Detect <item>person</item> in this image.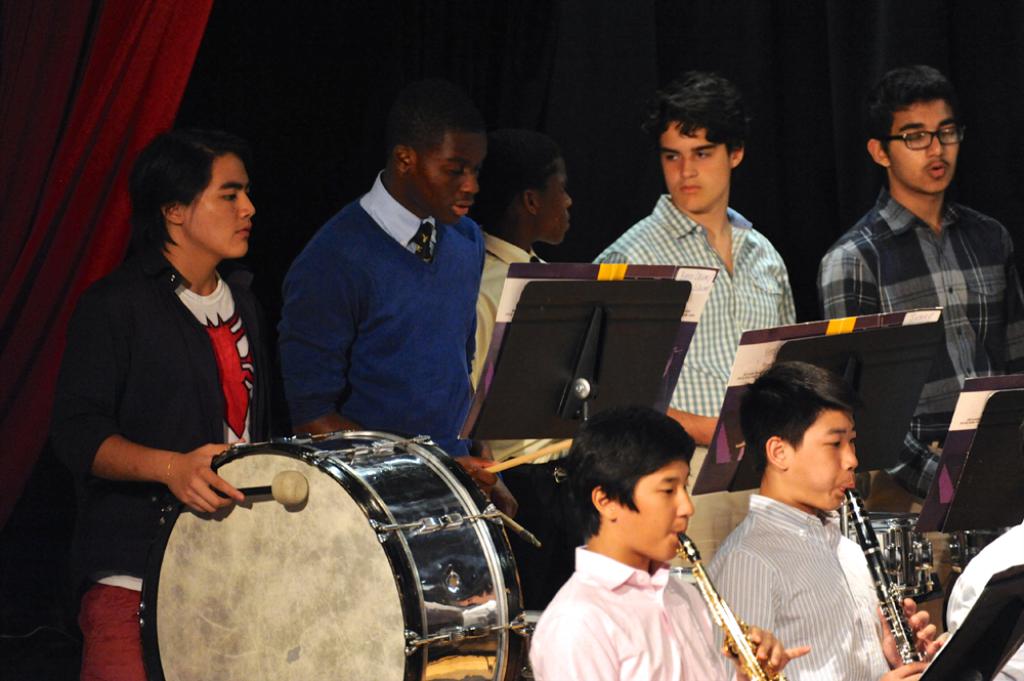
Detection: 815:68:1023:501.
